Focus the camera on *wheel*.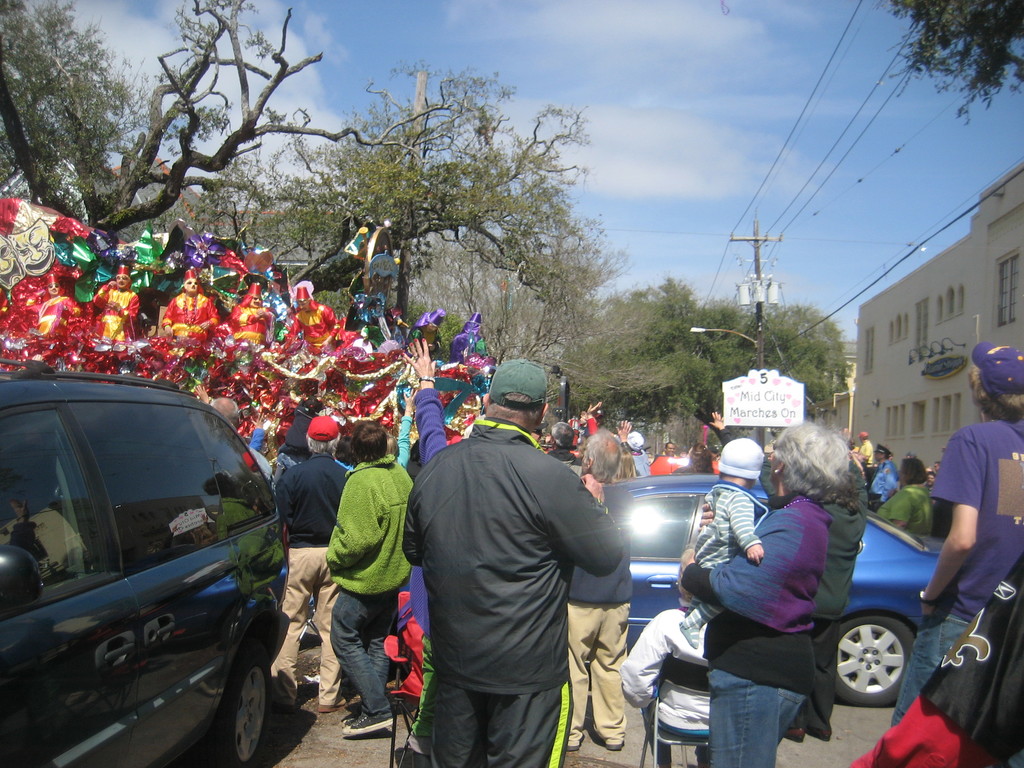
Focus region: 838,625,924,723.
